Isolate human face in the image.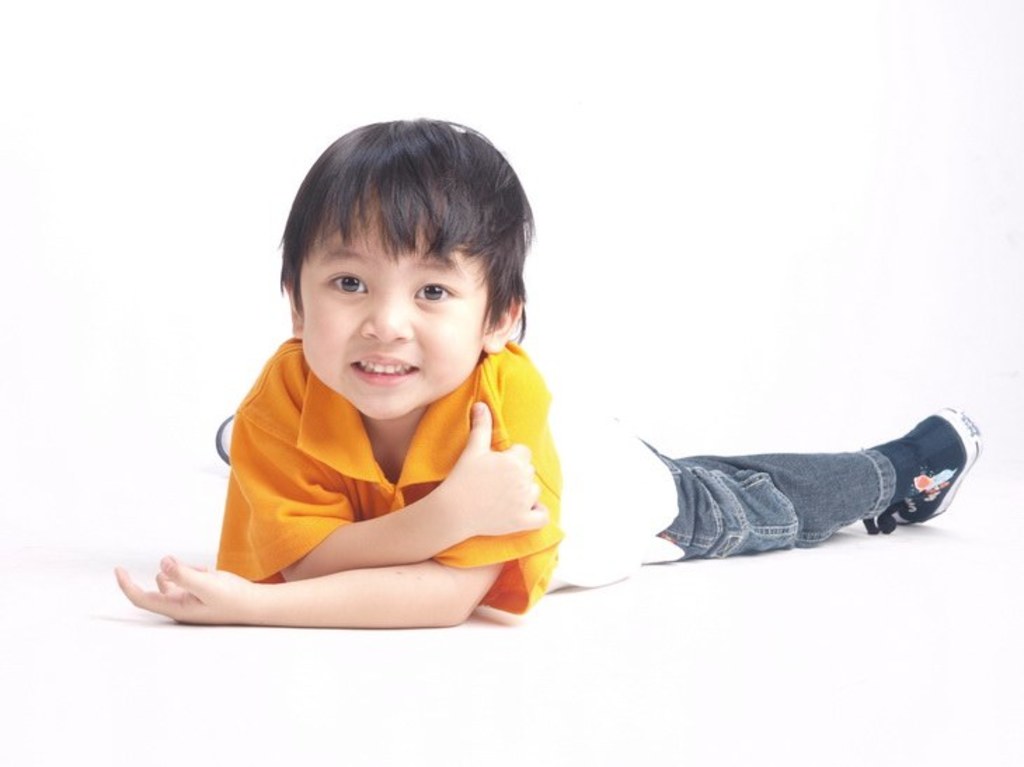
Isolated region: l=300, t=186, r=488, b=422.
